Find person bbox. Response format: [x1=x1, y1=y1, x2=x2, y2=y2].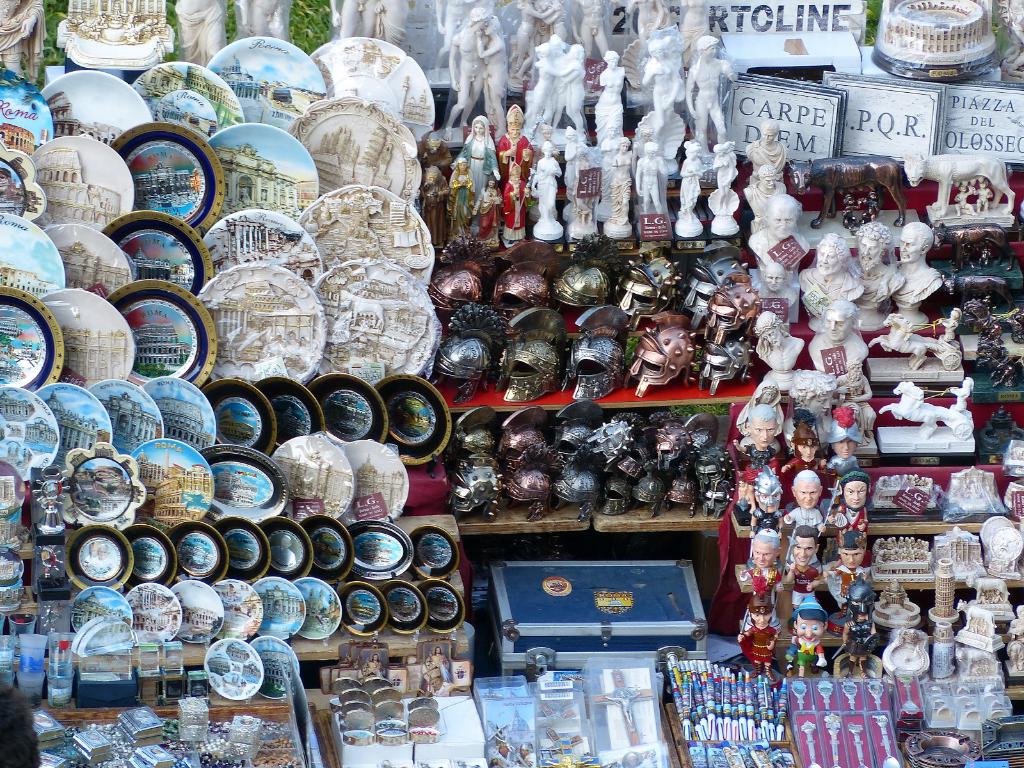
[x1=503, y1=167, x2=531, y2=243].
